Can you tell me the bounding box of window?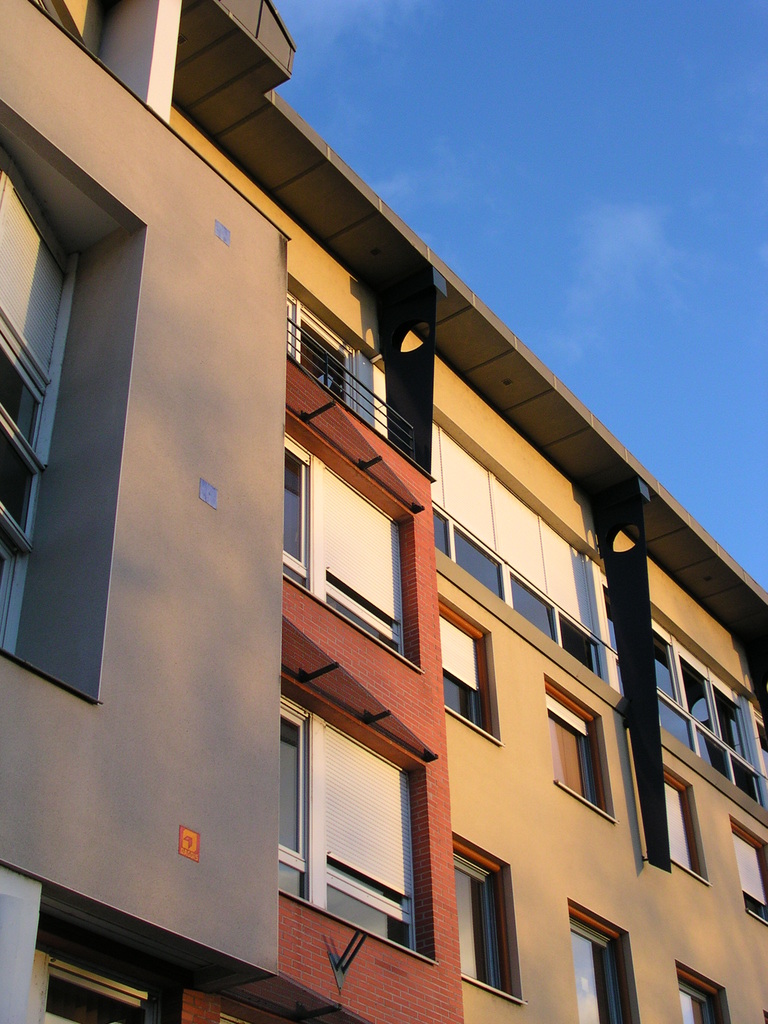
bbox(655, 760, 710, 881).
